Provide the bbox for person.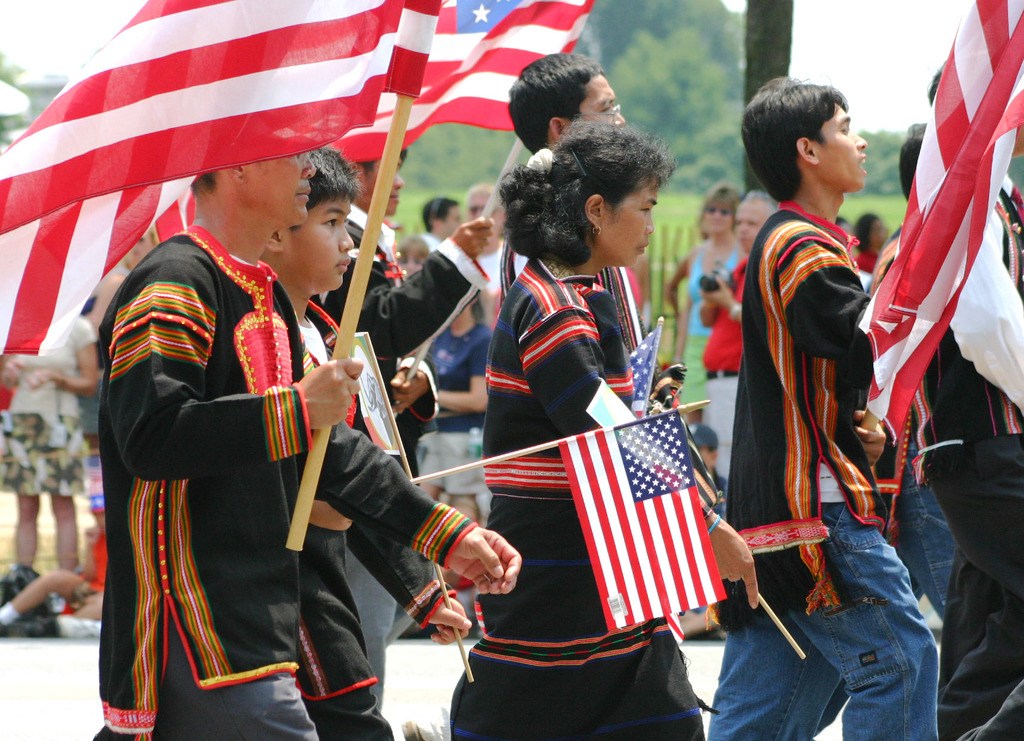
[431,107,759,740].
